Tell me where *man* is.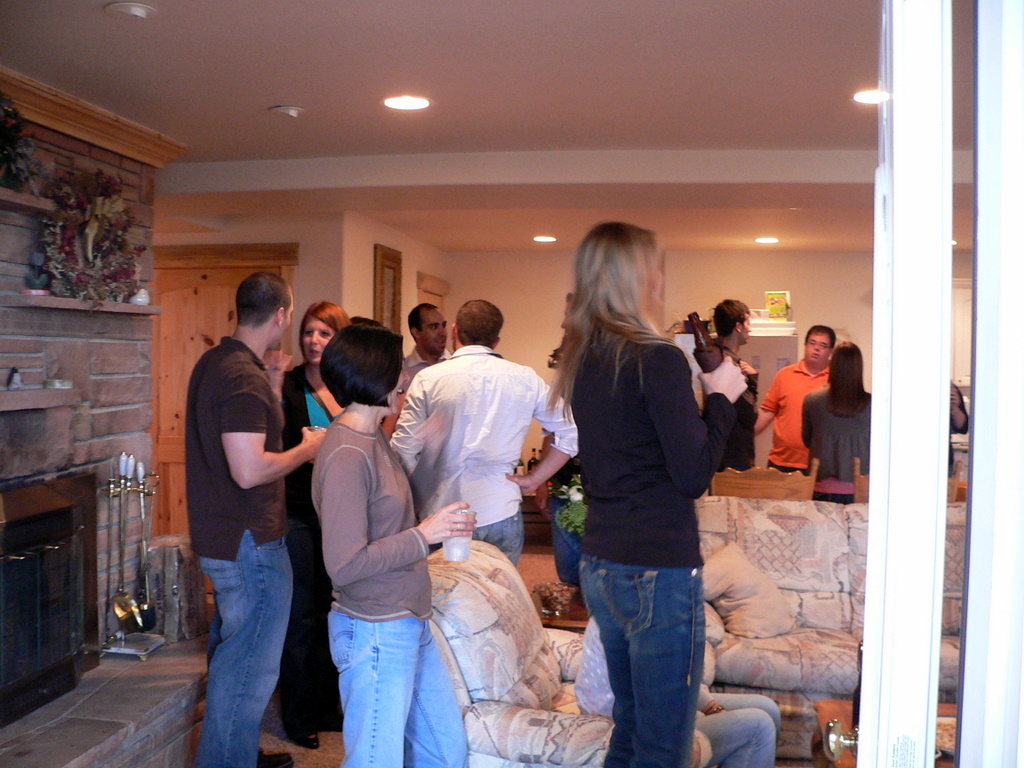
*man* is at left=388, top=300, right=451, bottom=433.
